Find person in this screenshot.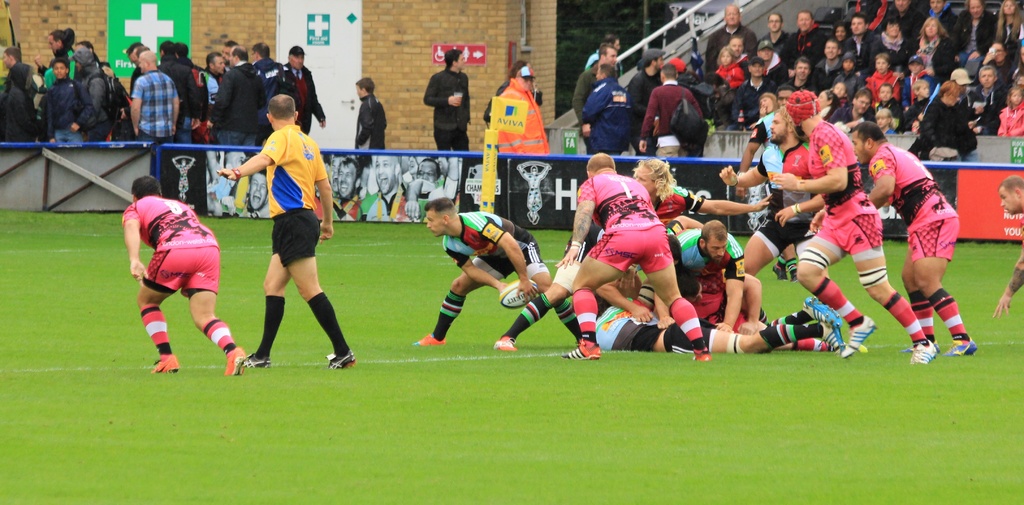
The bounding box for person is {"x1": 413, "y1": 193, "x2": 584, "y2": 345}.
